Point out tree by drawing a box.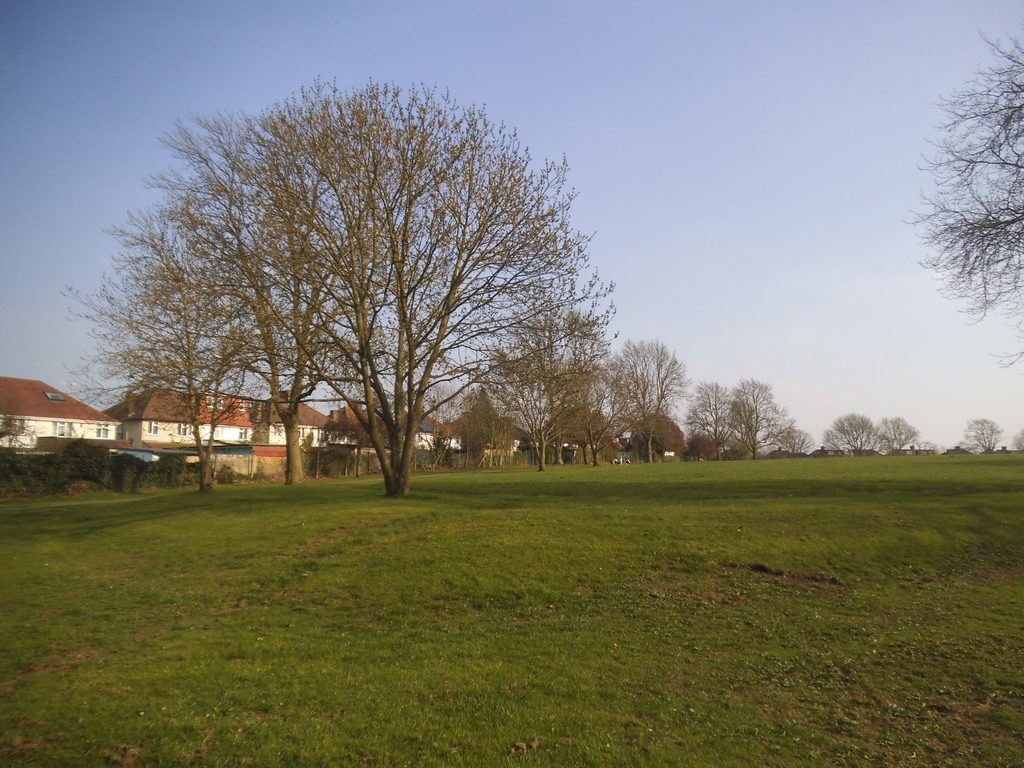
(left=739, top=380, right=786, bottom=452).
